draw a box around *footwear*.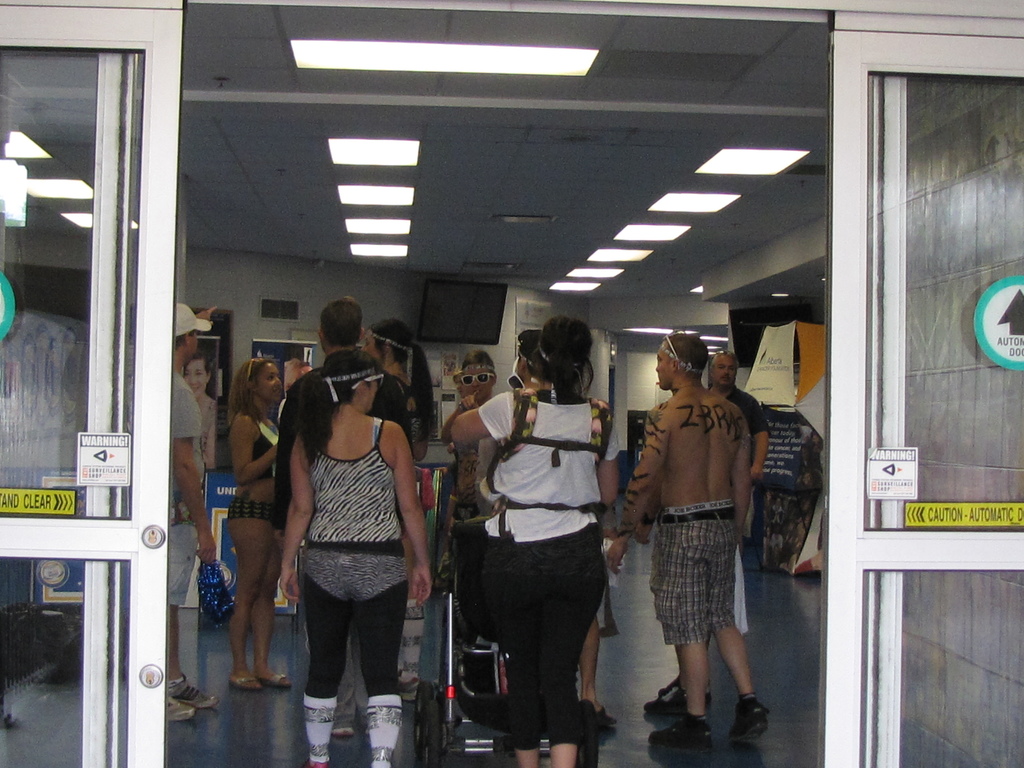
[x1=165, y1=693, x2=191, y2=728].
